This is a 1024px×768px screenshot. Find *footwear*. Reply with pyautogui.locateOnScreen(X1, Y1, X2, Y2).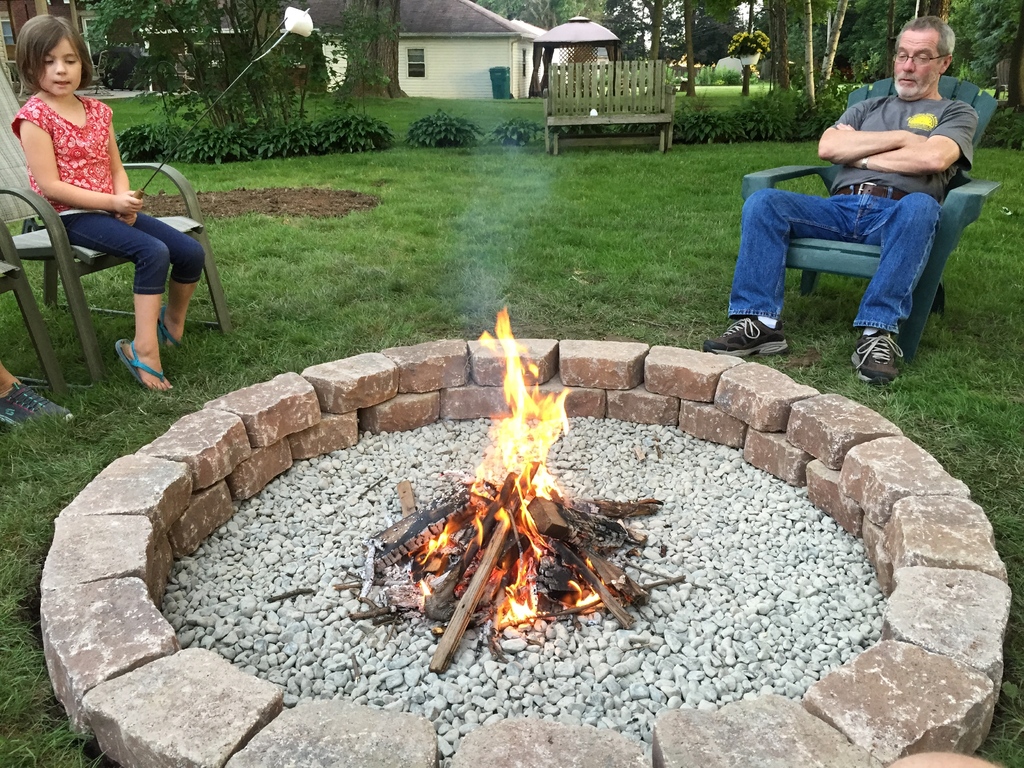
pyautogui.locateOnScreen(846, 330, 904, 389).
